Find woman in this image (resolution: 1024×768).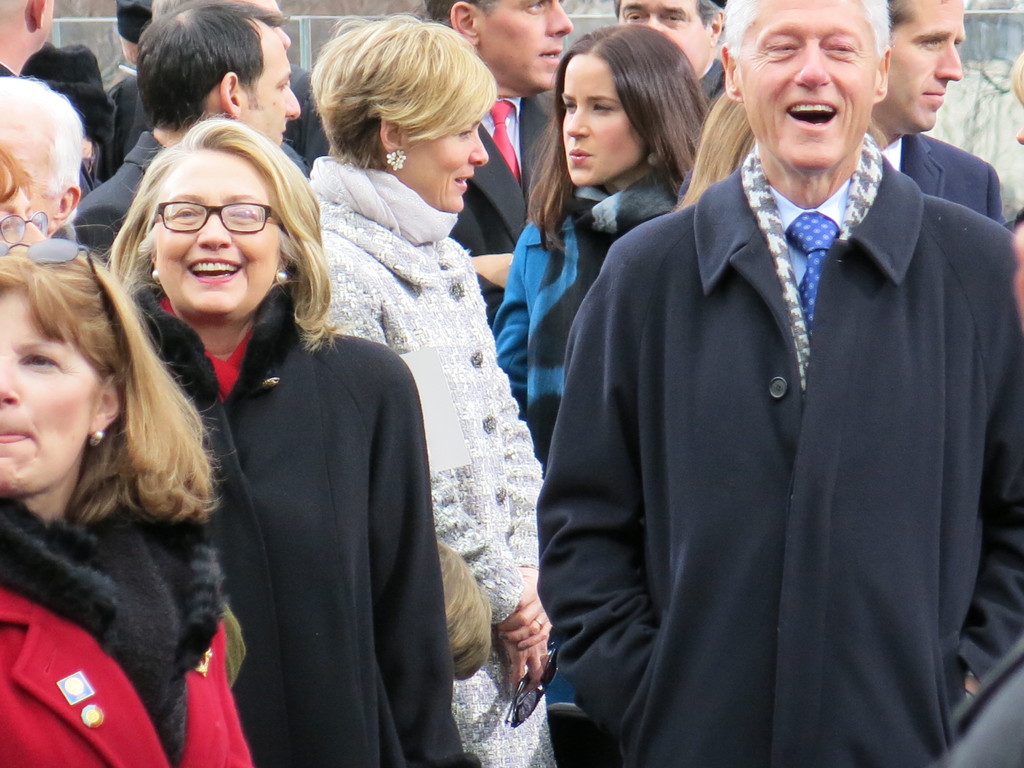
BBox(301, 11, 564, 767).
